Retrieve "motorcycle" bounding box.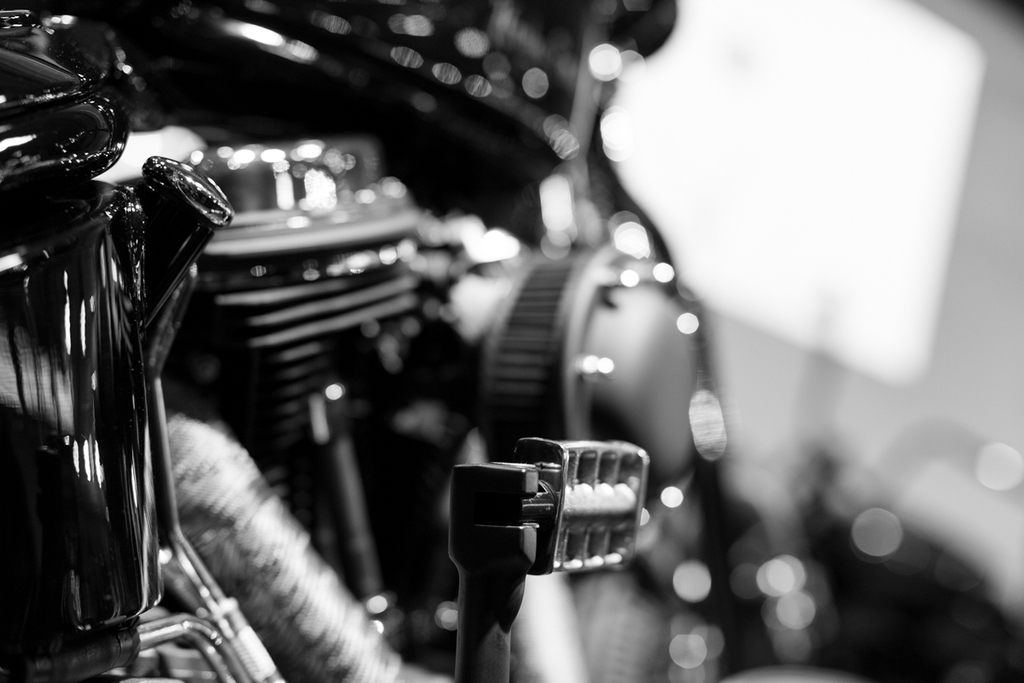
Bounding box: x1=0, y1=0, x2=1023, y2=682.
